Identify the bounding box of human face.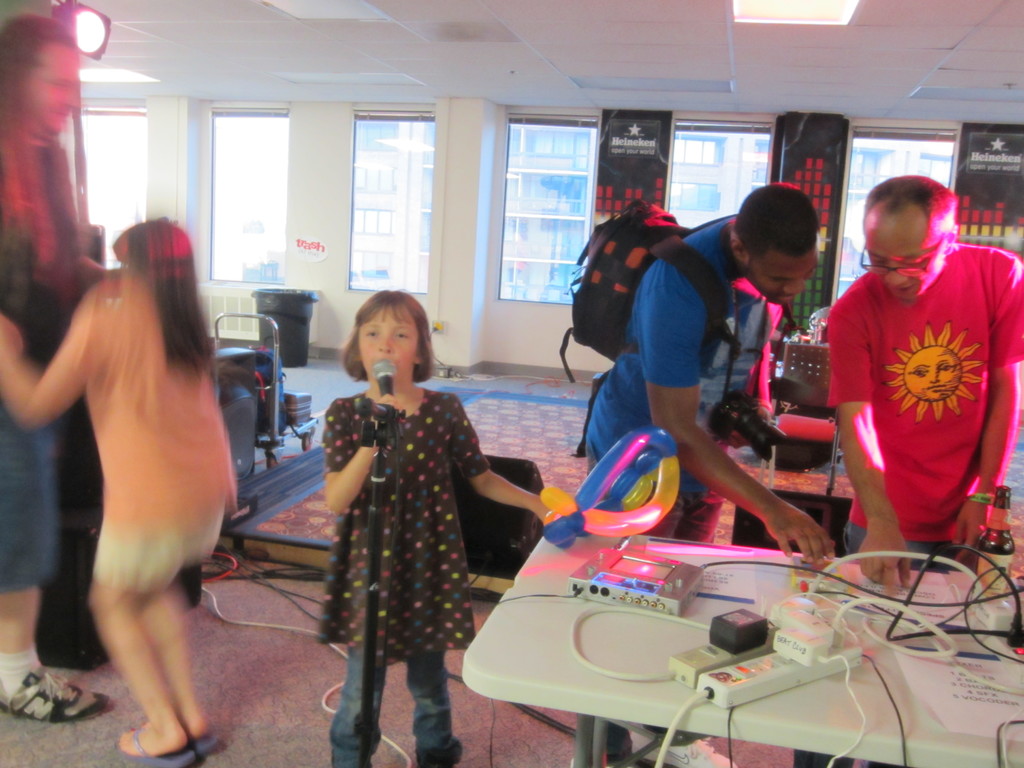
region(860, 214, 950, 301).
